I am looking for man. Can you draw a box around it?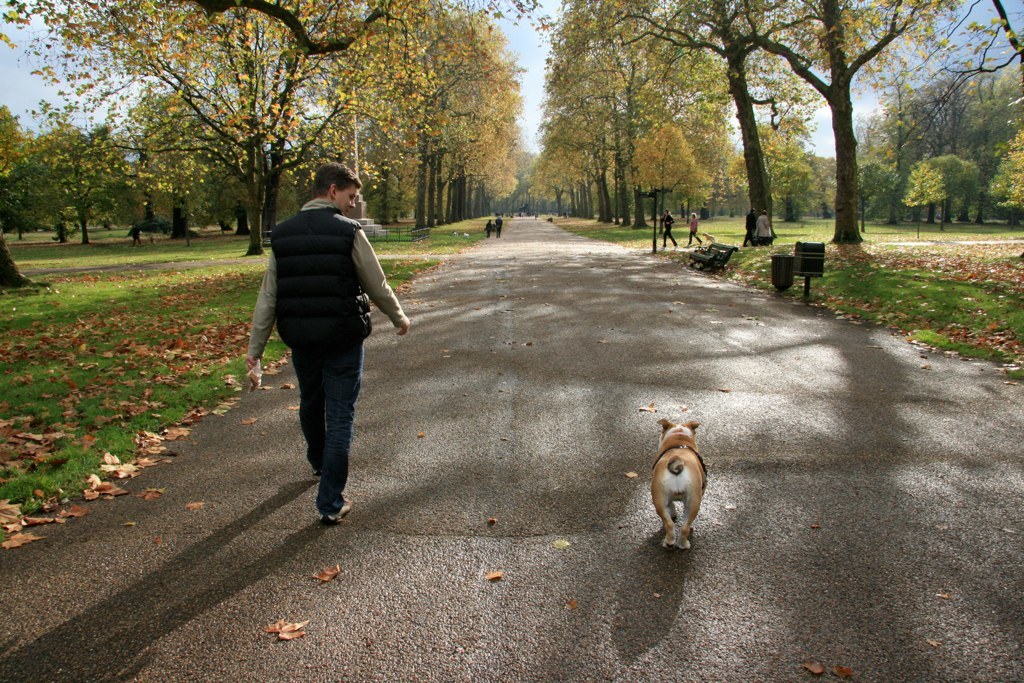
Sure, the bounding box is region(254, 170, 403, 526).
